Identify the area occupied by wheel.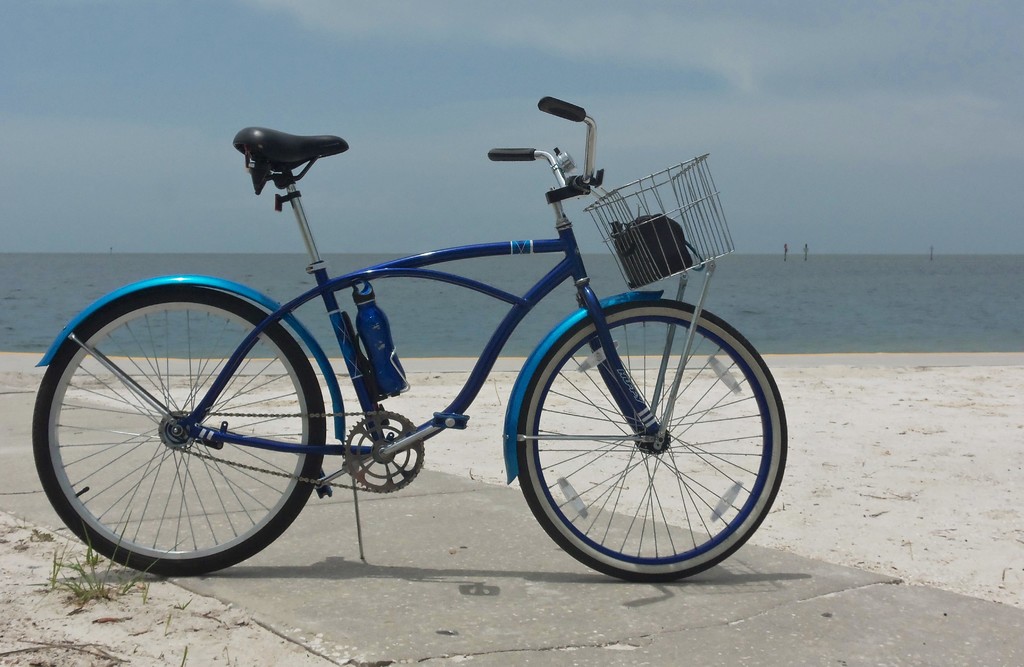
Area: <bbox>33, 285, 326, 577</bbox>.
